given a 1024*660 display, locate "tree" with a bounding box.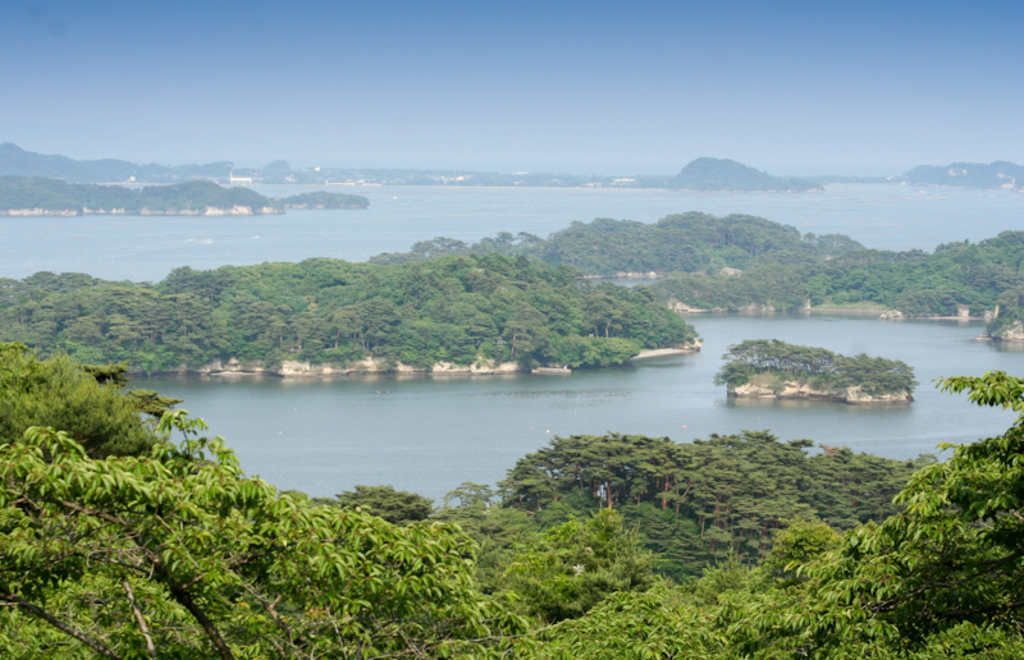
Located: (727,330,824,403).
